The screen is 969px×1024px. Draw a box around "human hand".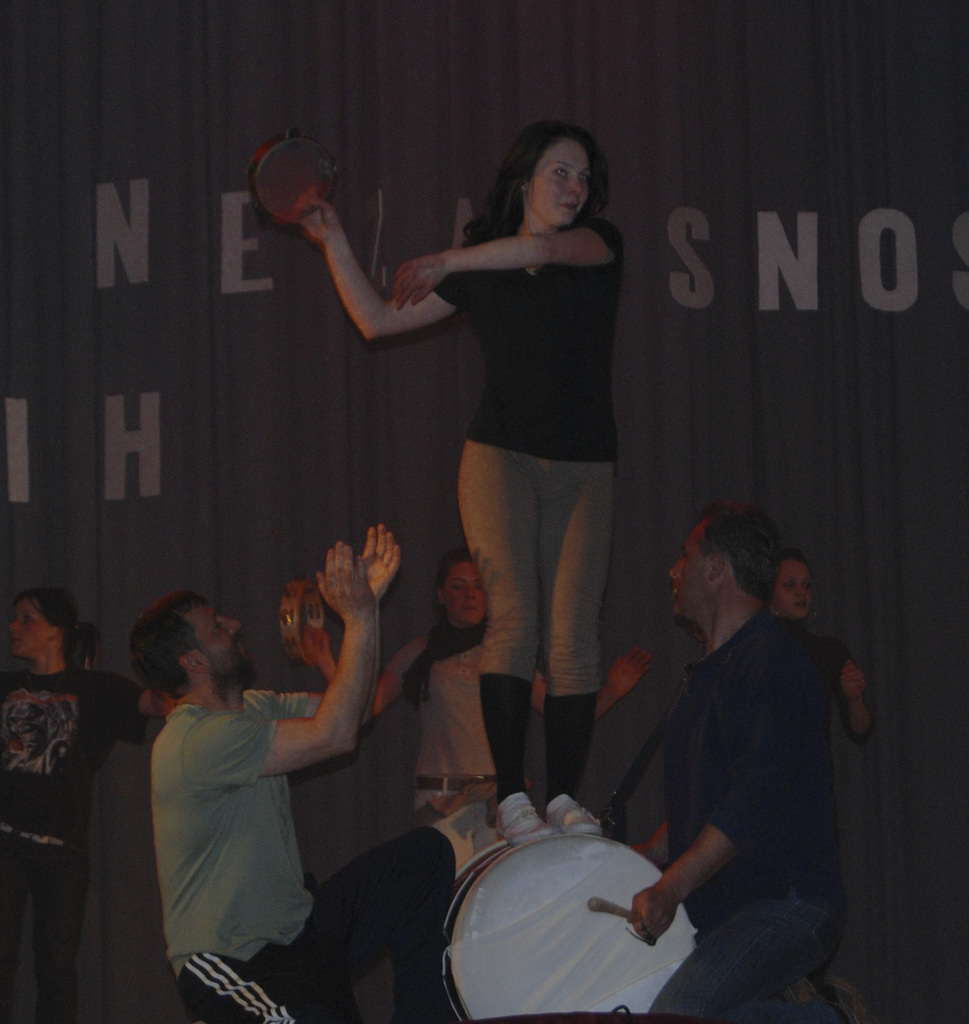
Rect(358, 522, 404, 607).
